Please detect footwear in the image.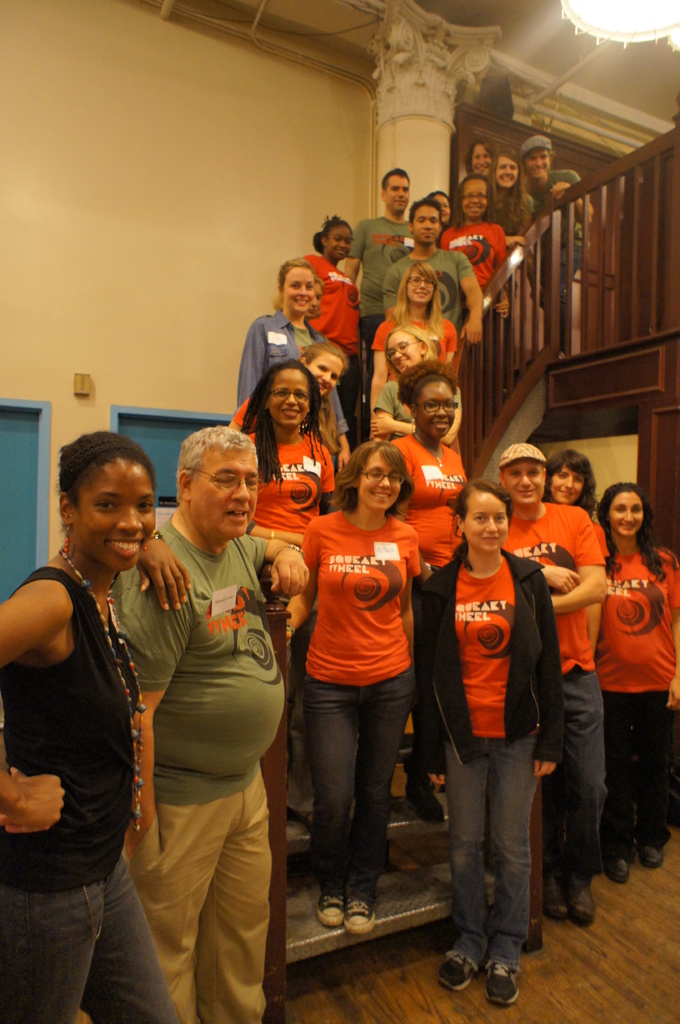
l=544, t=874, r=567, b=924.
